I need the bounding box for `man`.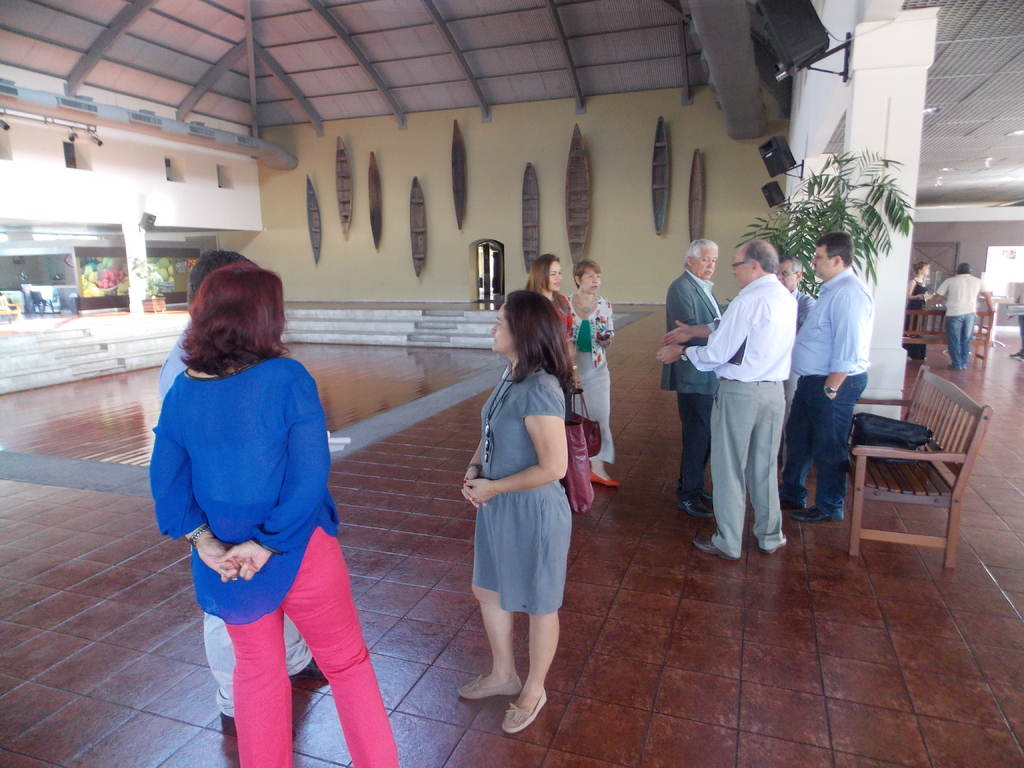
Here it is: box=[676, 253, 838, 579].
